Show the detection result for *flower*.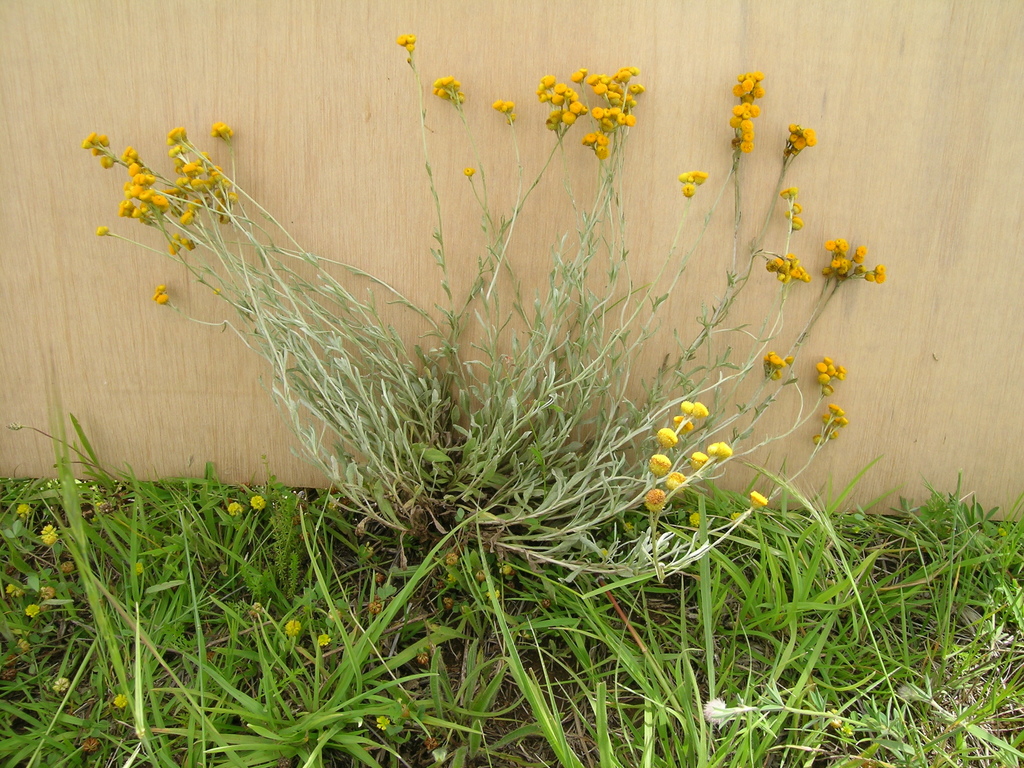
250:493:269:511.
